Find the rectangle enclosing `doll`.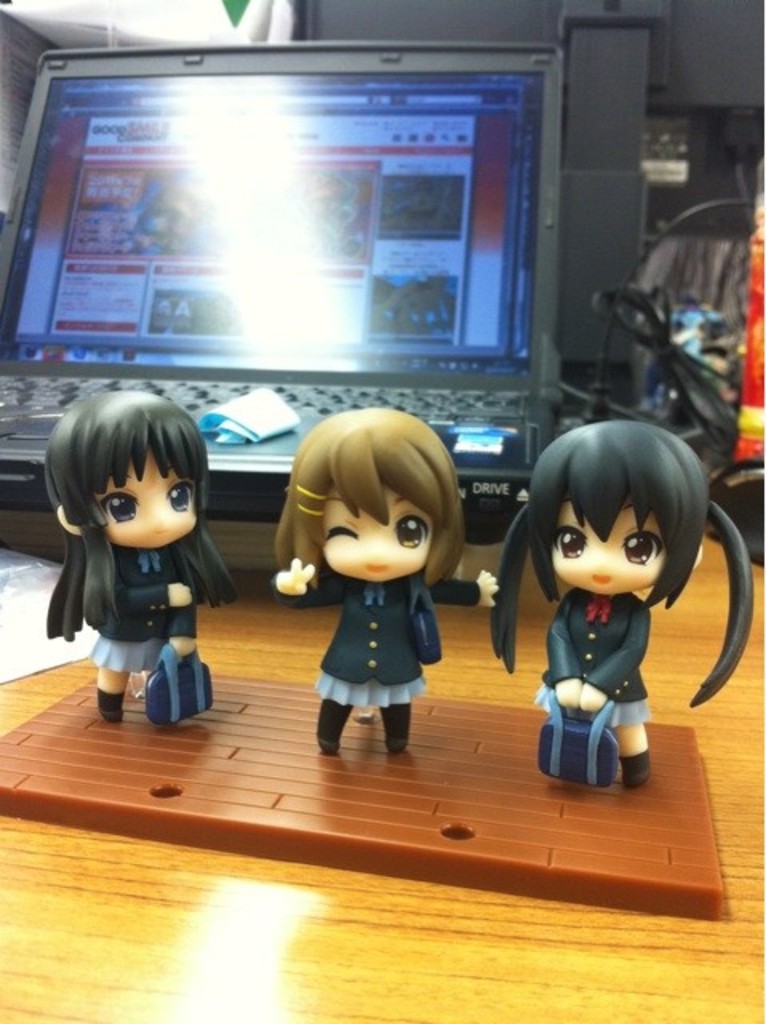
region(273, 400, 478, 766).
